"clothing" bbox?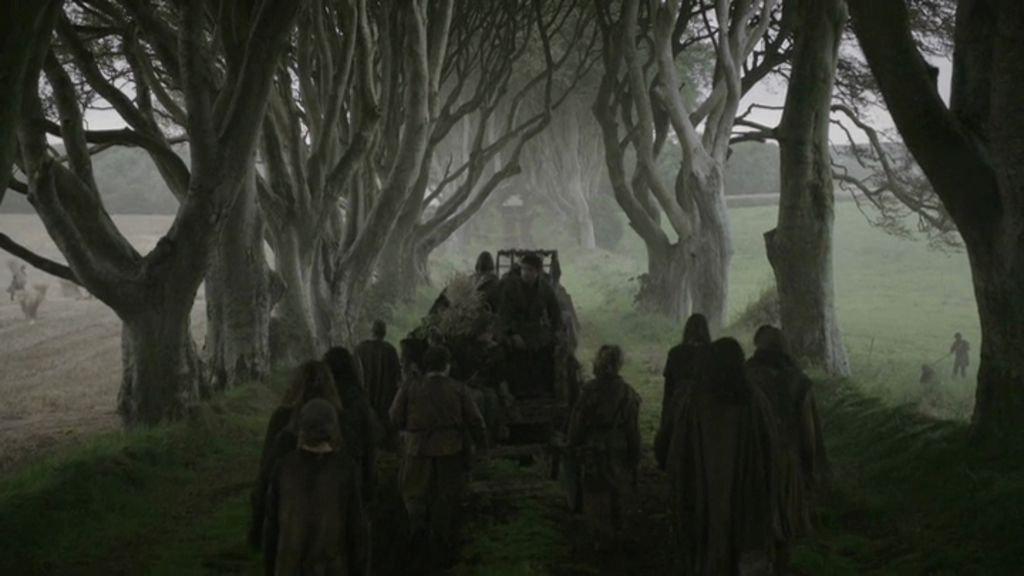
locate(354, 336, 408, 427)
